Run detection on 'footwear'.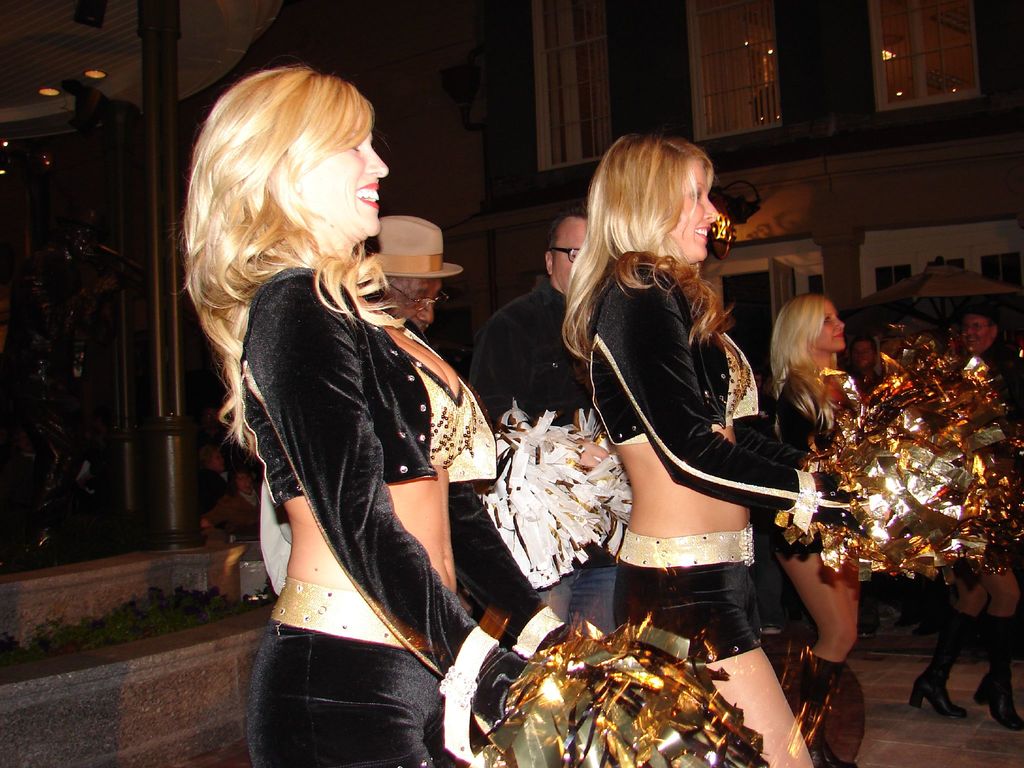
Result: {"x1": 910, "y1": 610, "x2": 965, "y2": 716}.
